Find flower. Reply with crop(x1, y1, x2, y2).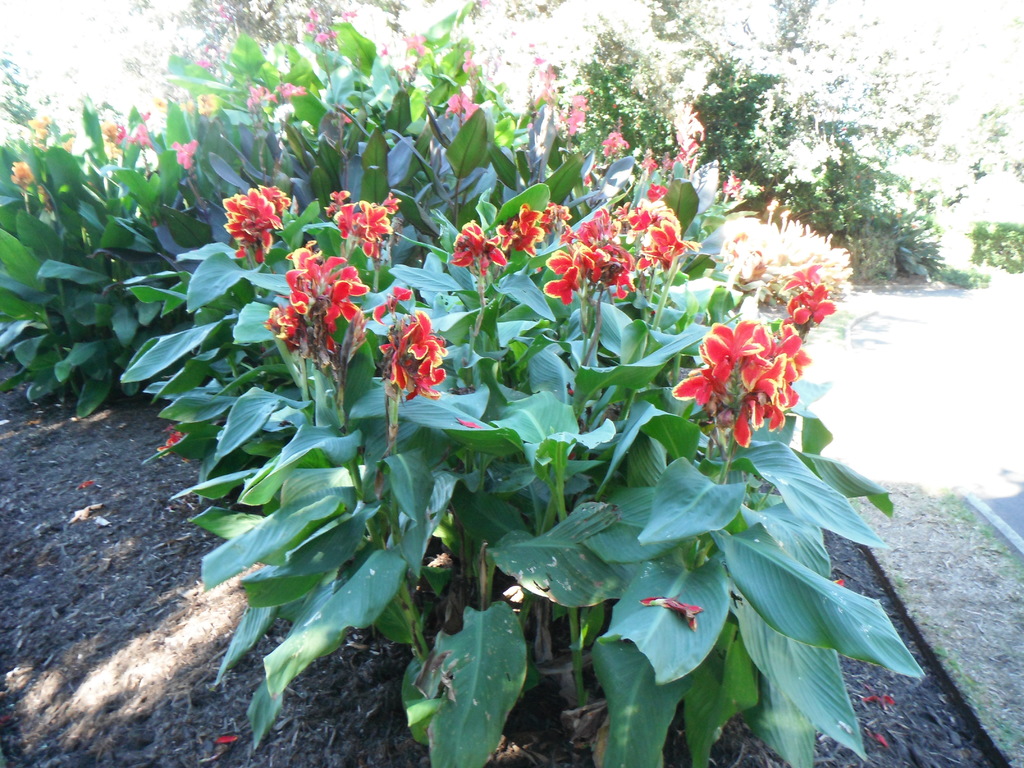
crop(128, 124, 154, 150).
